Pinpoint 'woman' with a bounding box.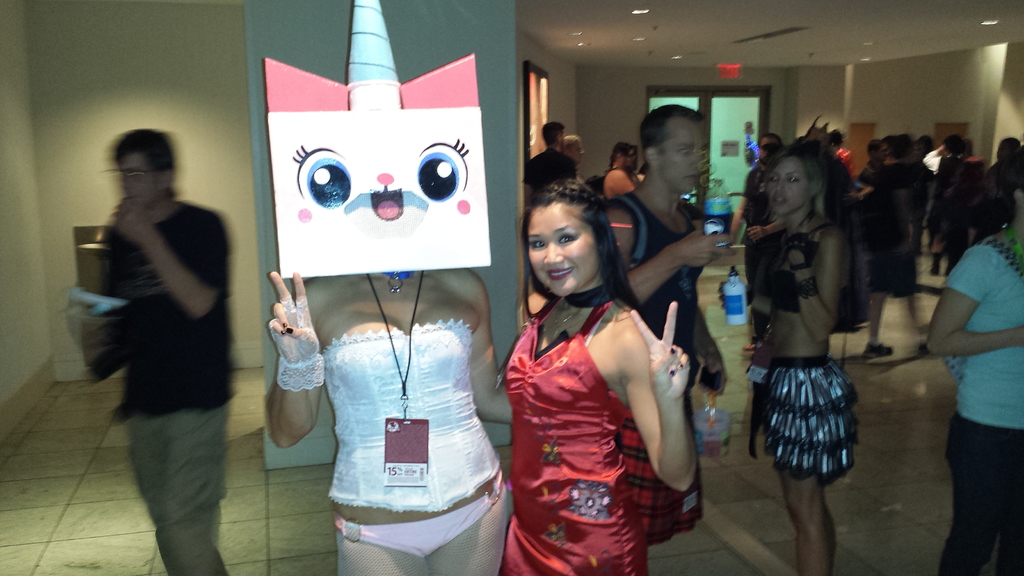
[x1=924, y1=147, x2=1023, y2=575].
